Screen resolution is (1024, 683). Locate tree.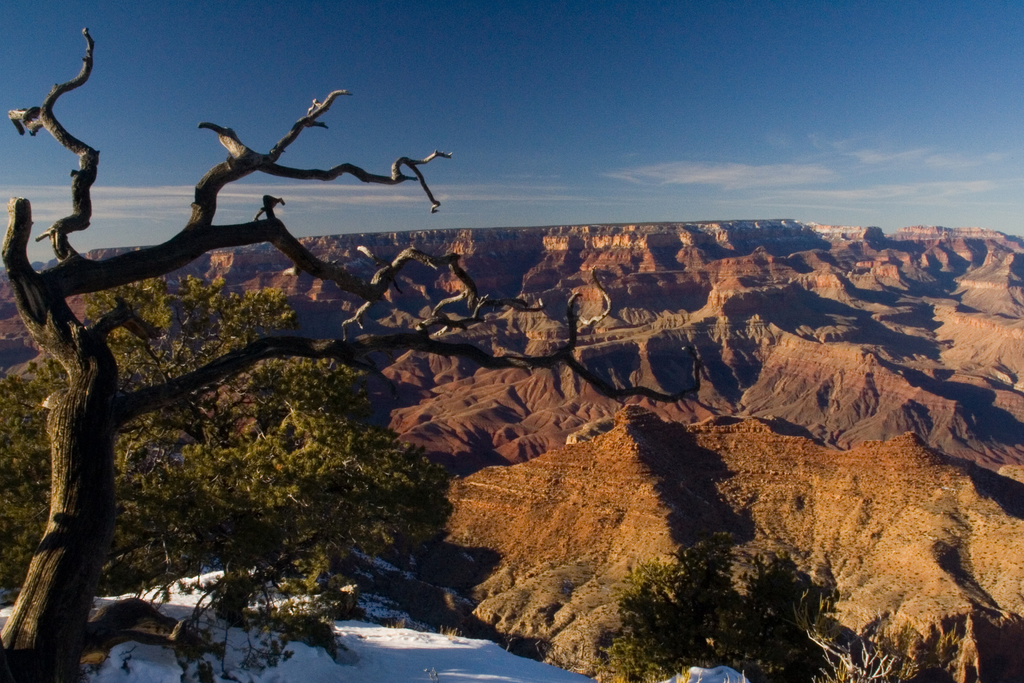
[582,539,819,682].
